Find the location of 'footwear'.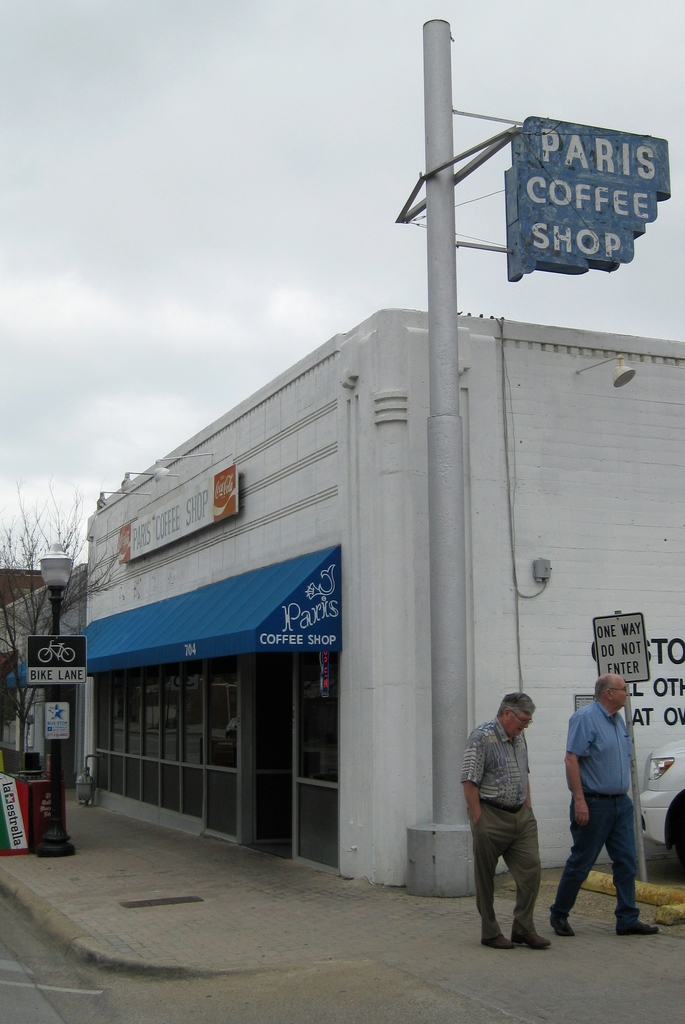
Location: pyautogui.locateOnScreen(548, 916, 574, 939).
